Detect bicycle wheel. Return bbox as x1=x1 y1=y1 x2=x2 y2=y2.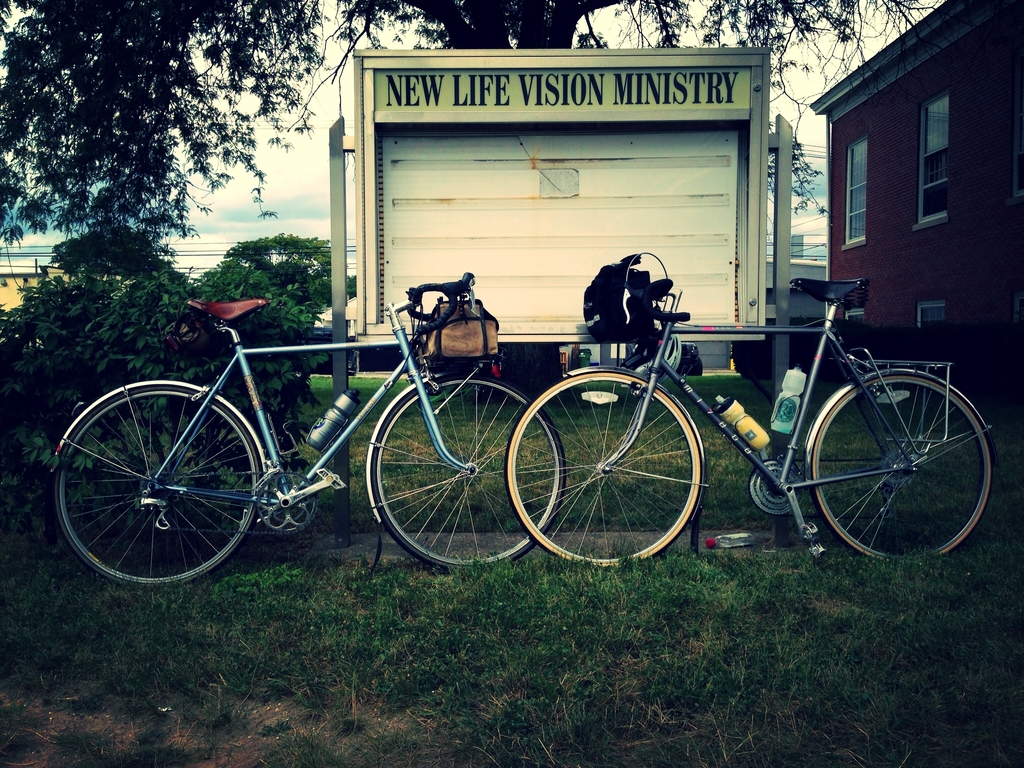
x1=47 y1=376 x2=281 y2=594.
